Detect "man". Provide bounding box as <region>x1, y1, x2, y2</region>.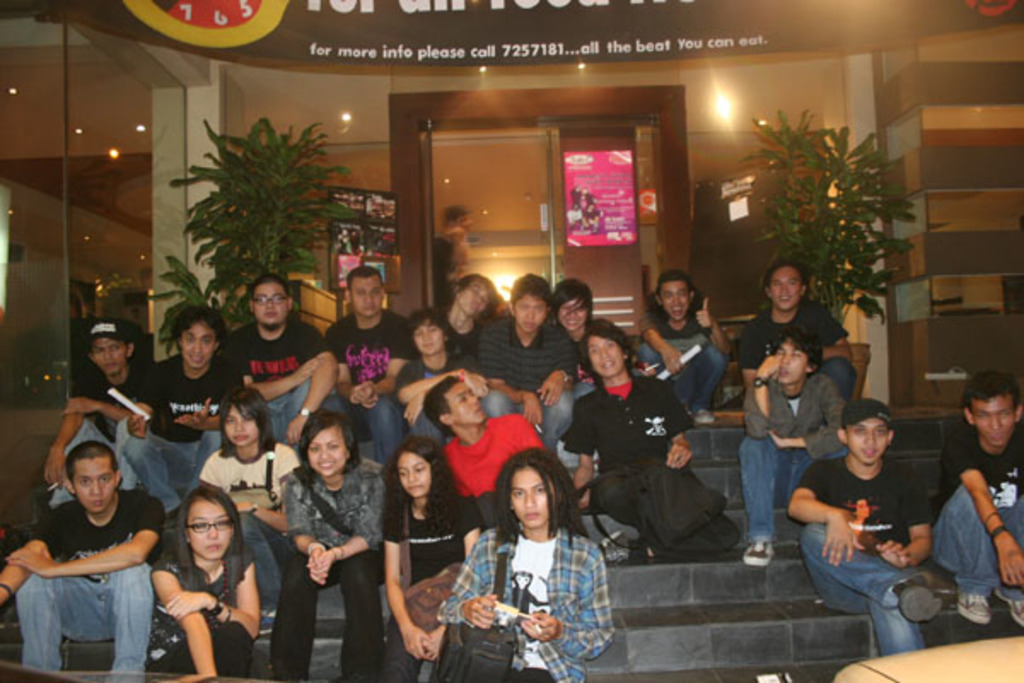
<region>788, 398, 957, 651</region>.
